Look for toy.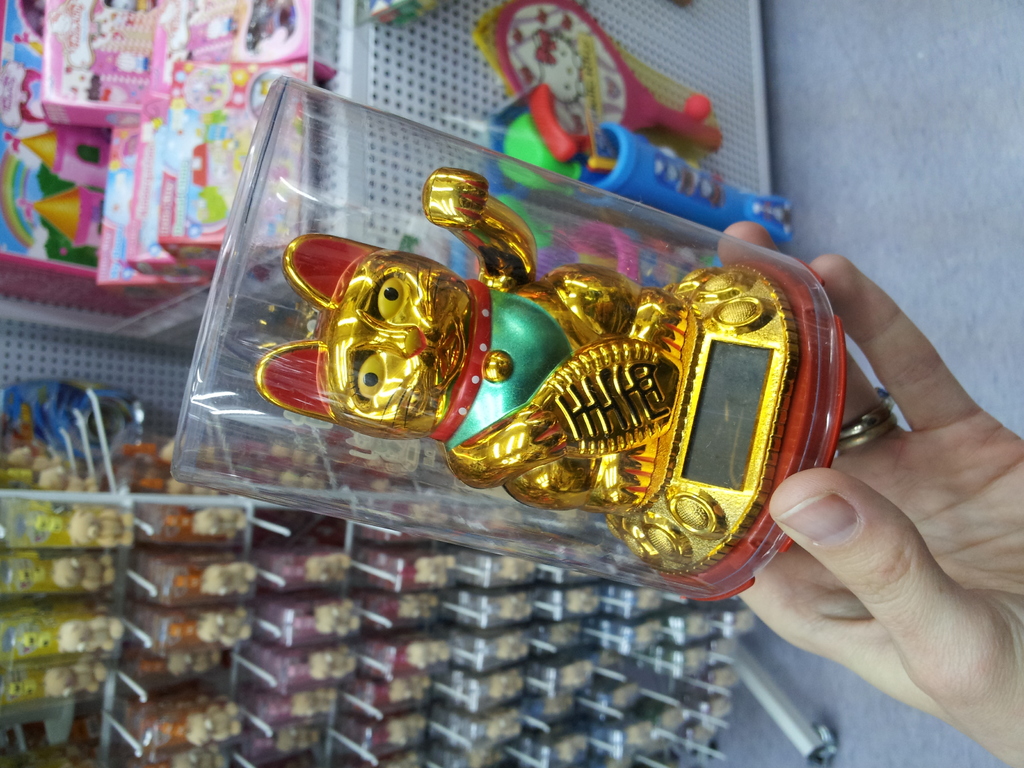
Found: left=705, top=694, right=733, bottom=721.
